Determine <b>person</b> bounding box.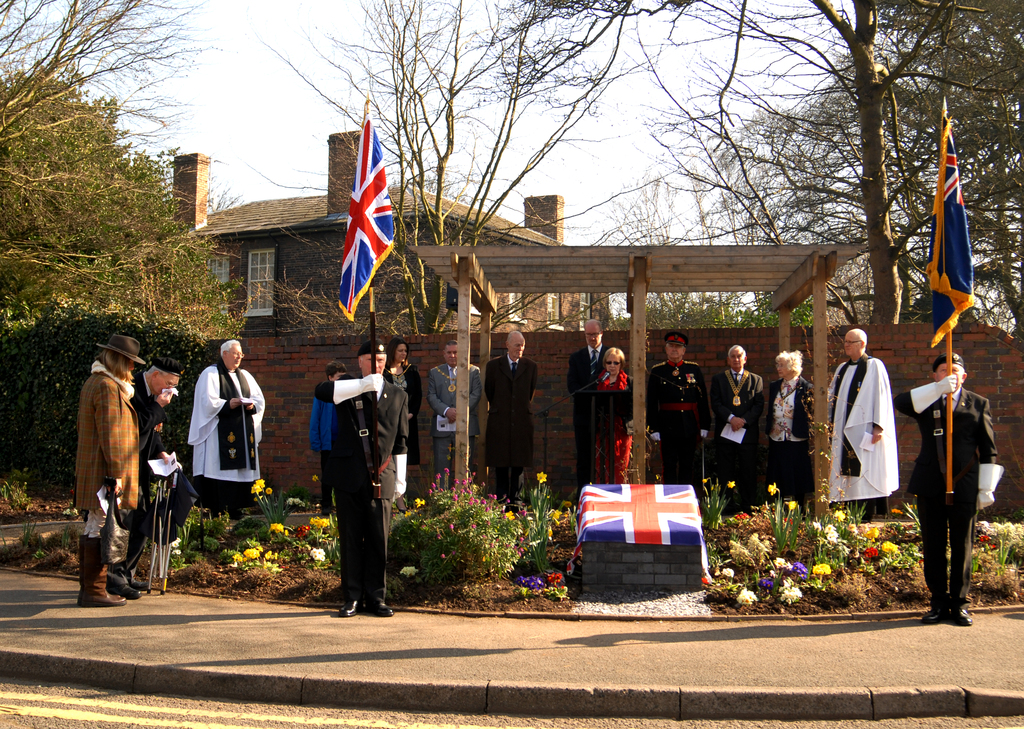
Determined: crop(128, 355, 174, 599).
